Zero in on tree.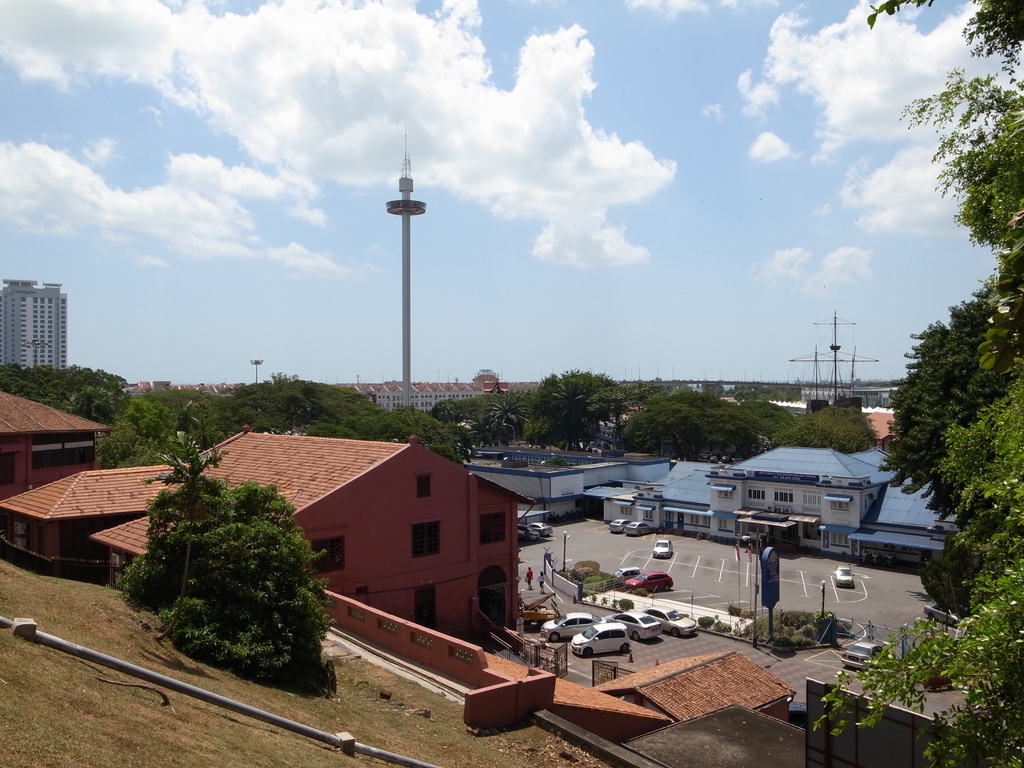
Zeroed in: (959,0,1022,87).
